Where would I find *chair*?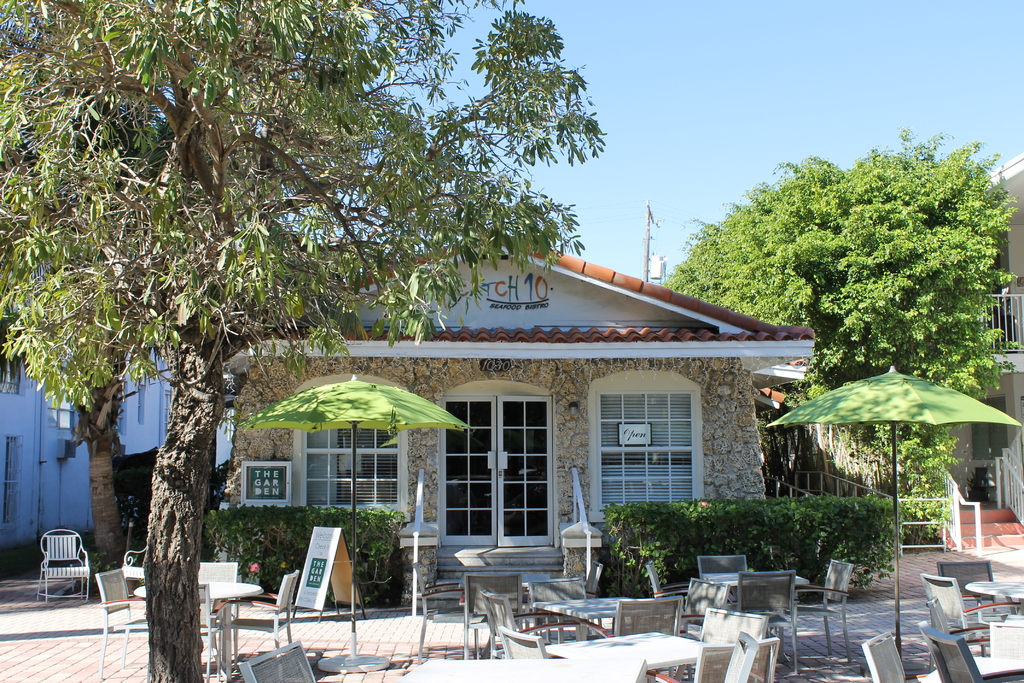
At Rect(668, 577, 735, 636).
